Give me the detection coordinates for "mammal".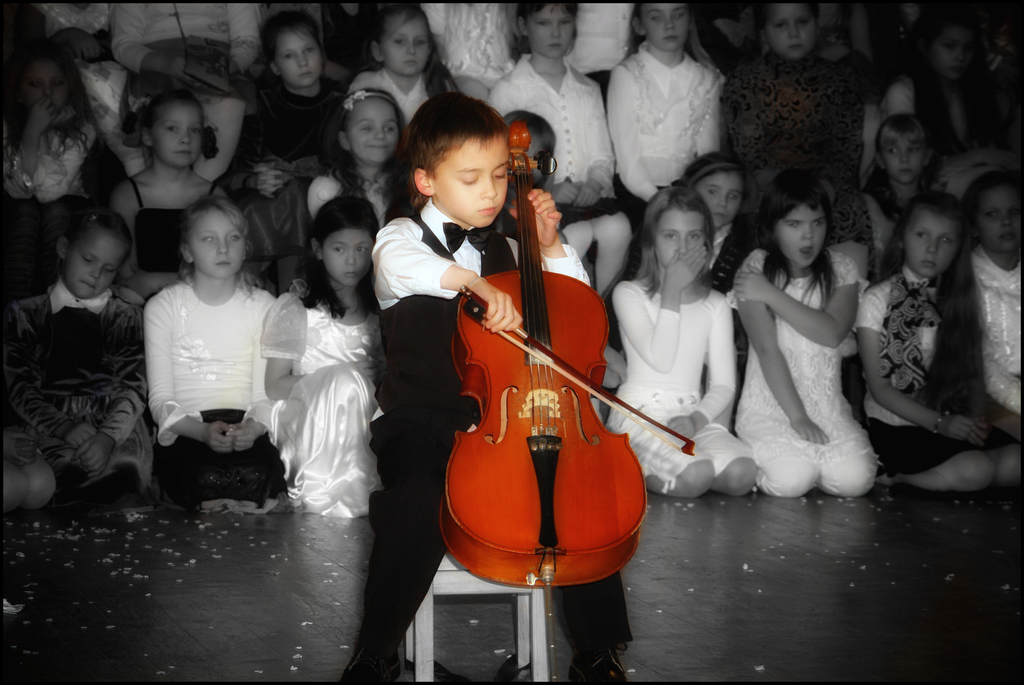
x1=260 y1=192 x2=384 y2=529.
